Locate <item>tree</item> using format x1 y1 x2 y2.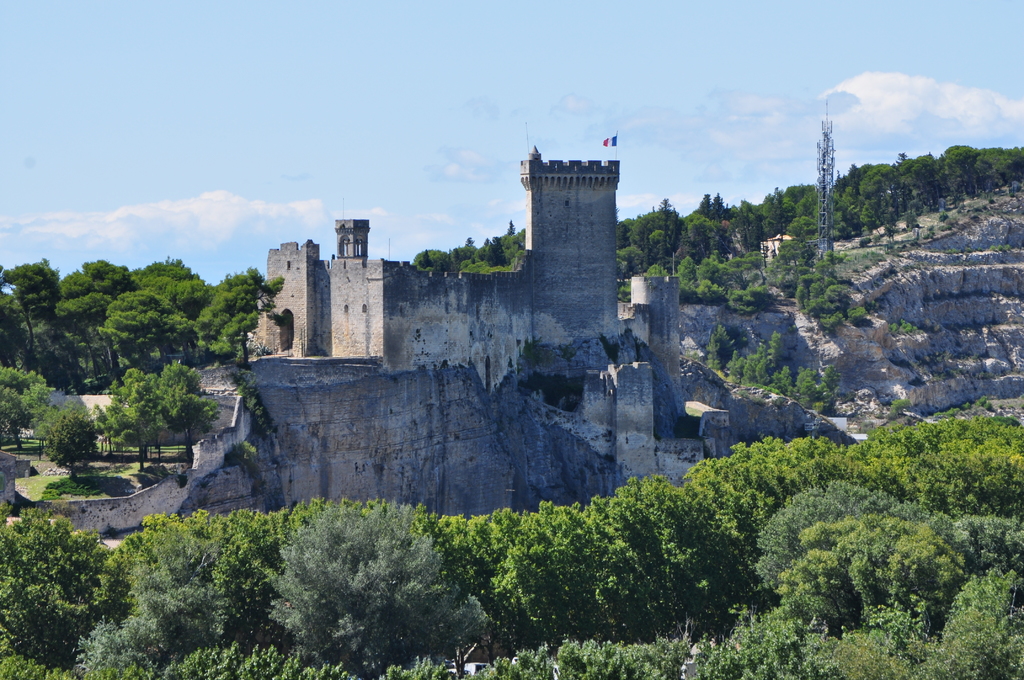
814 376 835 414.
